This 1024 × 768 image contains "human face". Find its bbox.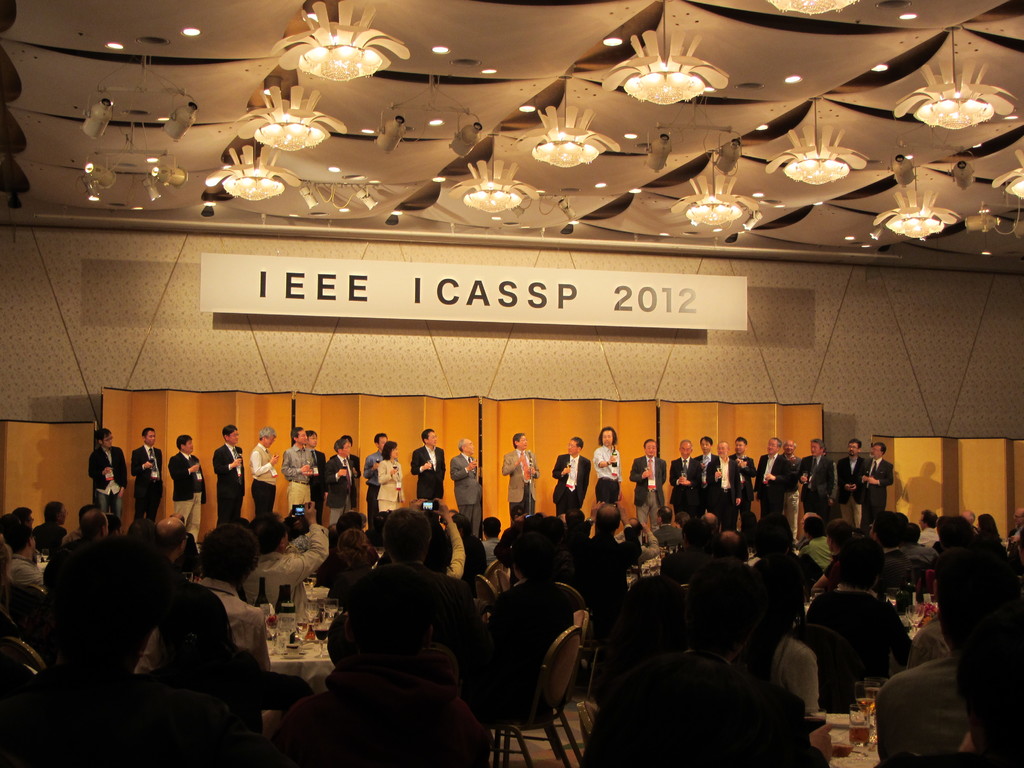
rect(735, 442, 746, 452).
